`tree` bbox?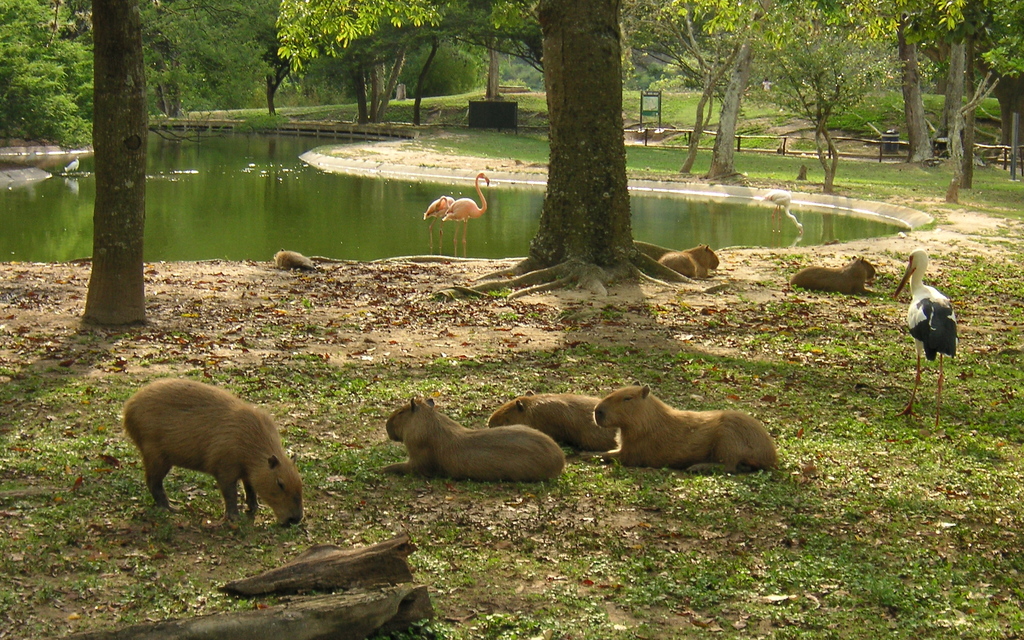
x1=84 y1=0 x2=150 y2=327
